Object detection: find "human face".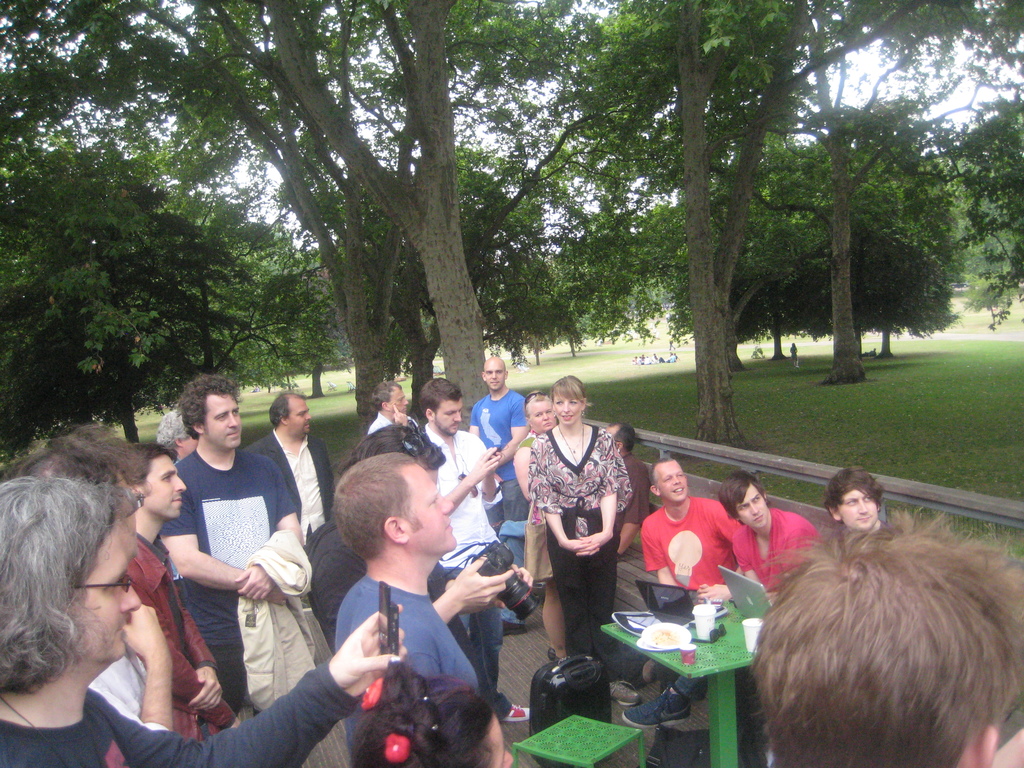
crop(204, 397, 242, 449).
